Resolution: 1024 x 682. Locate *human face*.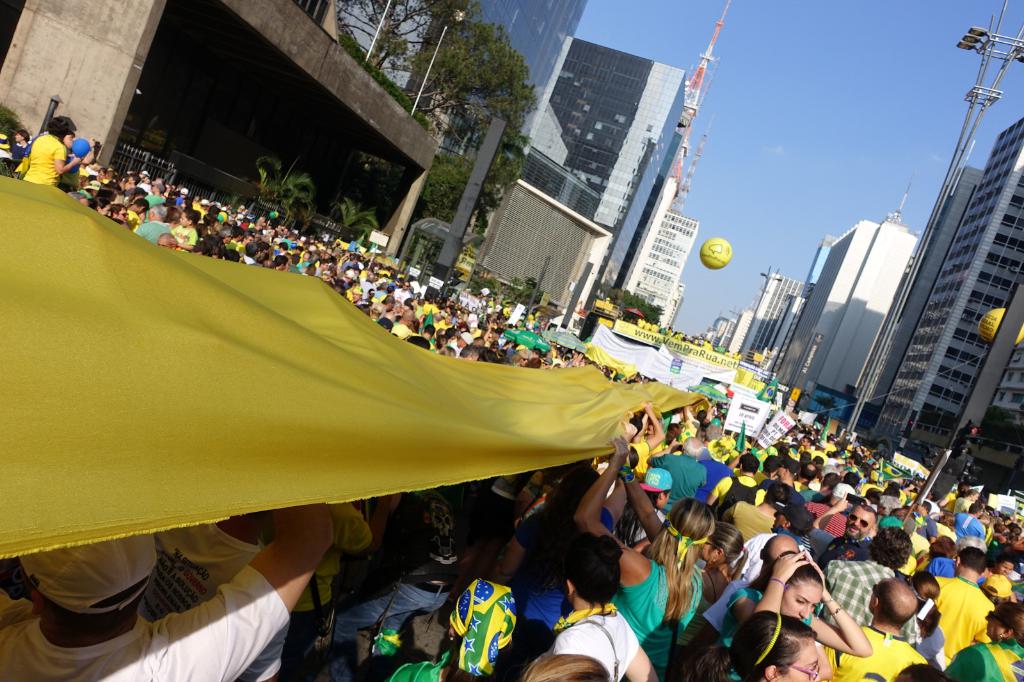
BBox(13, 132, 24, 142).
